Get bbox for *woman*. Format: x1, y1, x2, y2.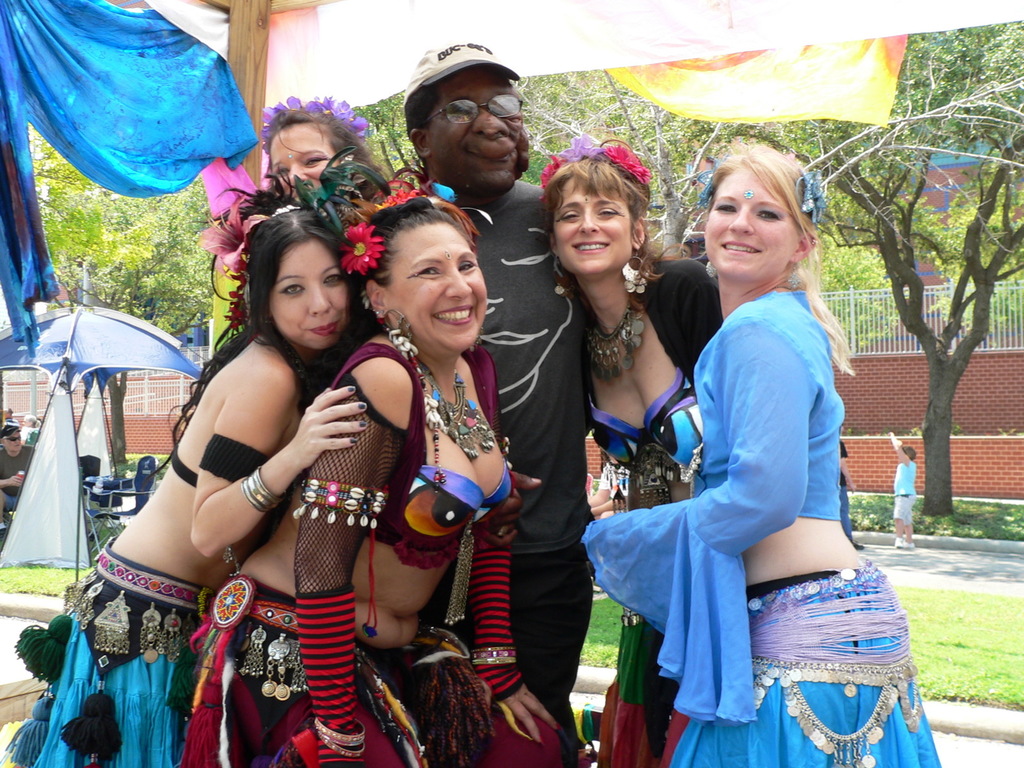
0, 209, 365, 767.
